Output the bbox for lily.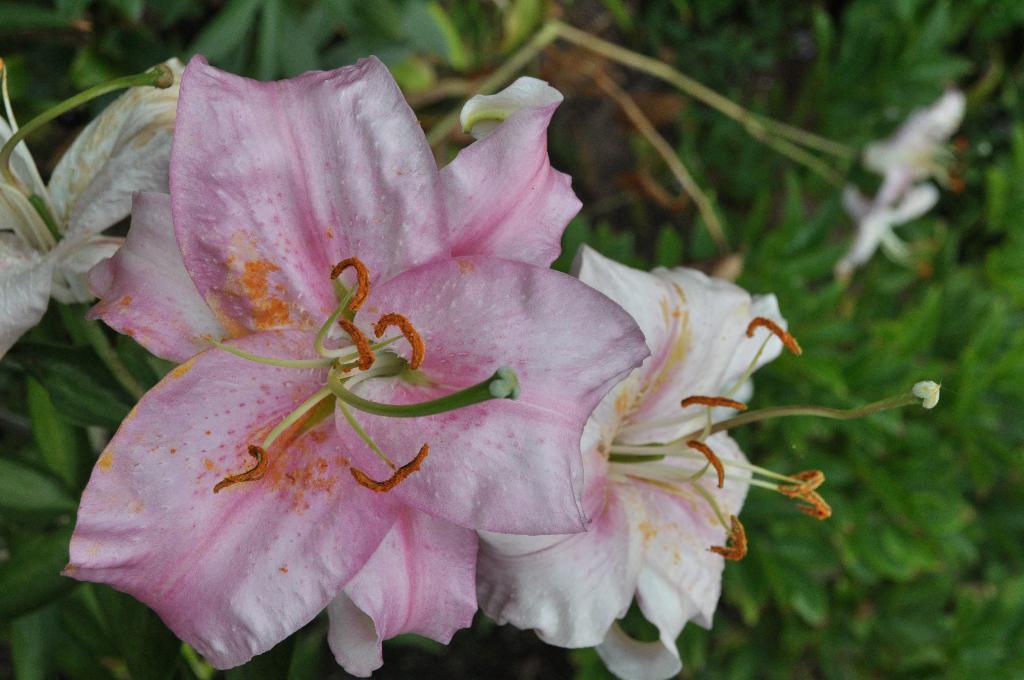
[61, 51, 655, 679].
